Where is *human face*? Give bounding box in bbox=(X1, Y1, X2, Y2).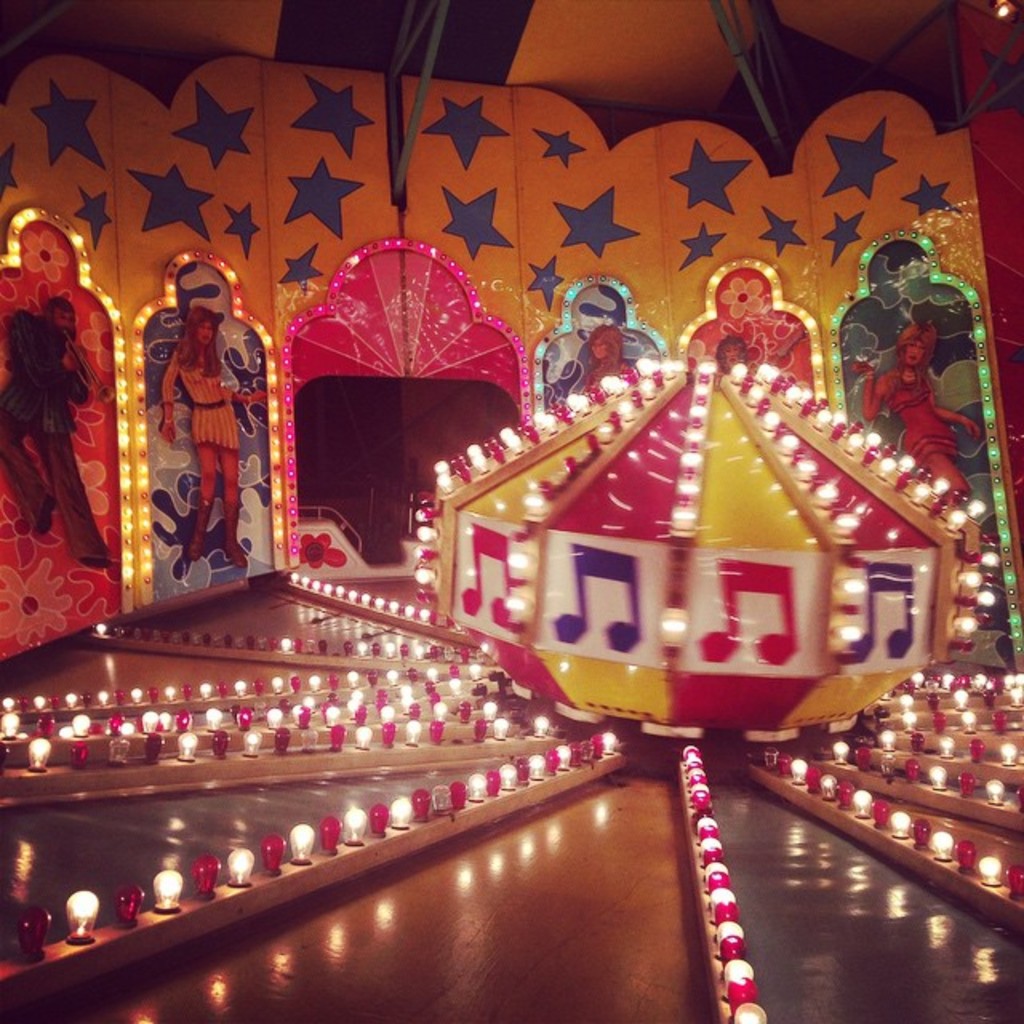
bbox=(56, 314, 72, 349).
